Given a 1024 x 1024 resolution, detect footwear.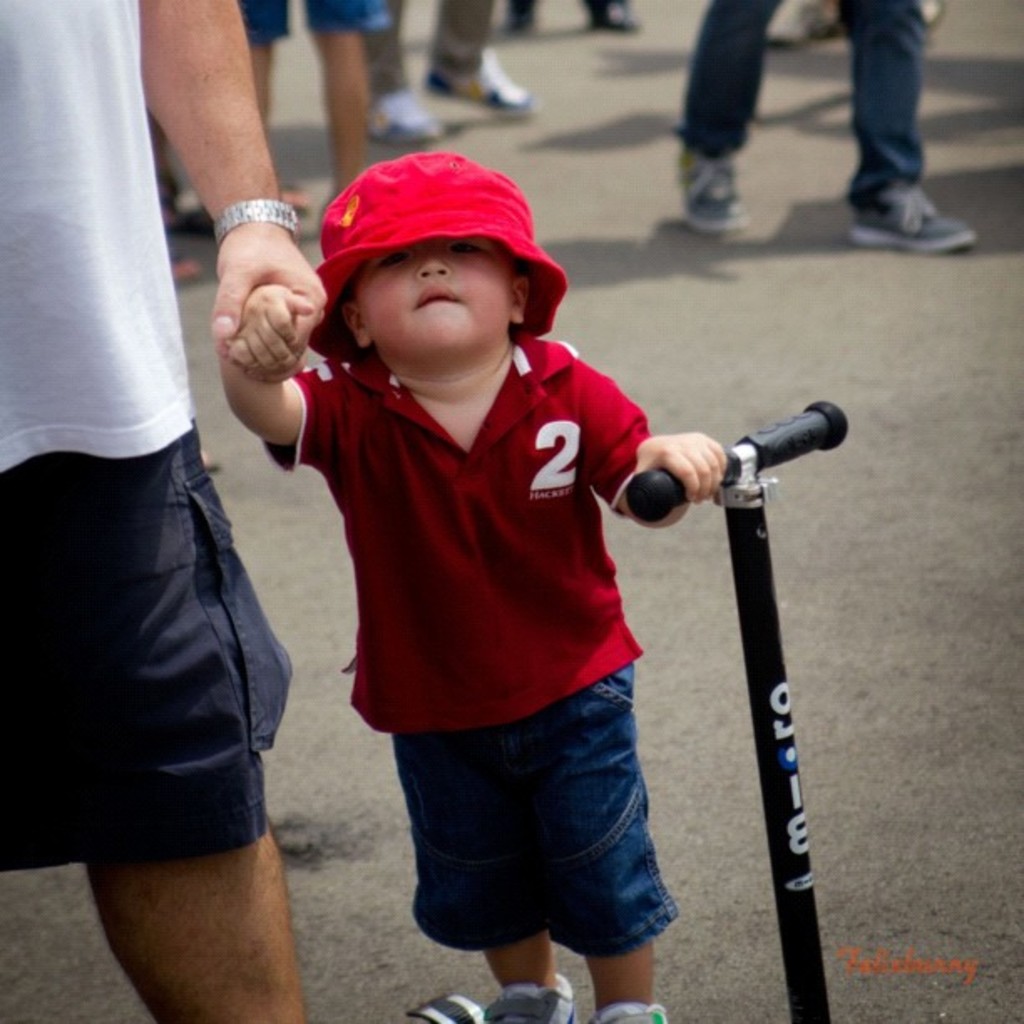
671,146,745,238.
